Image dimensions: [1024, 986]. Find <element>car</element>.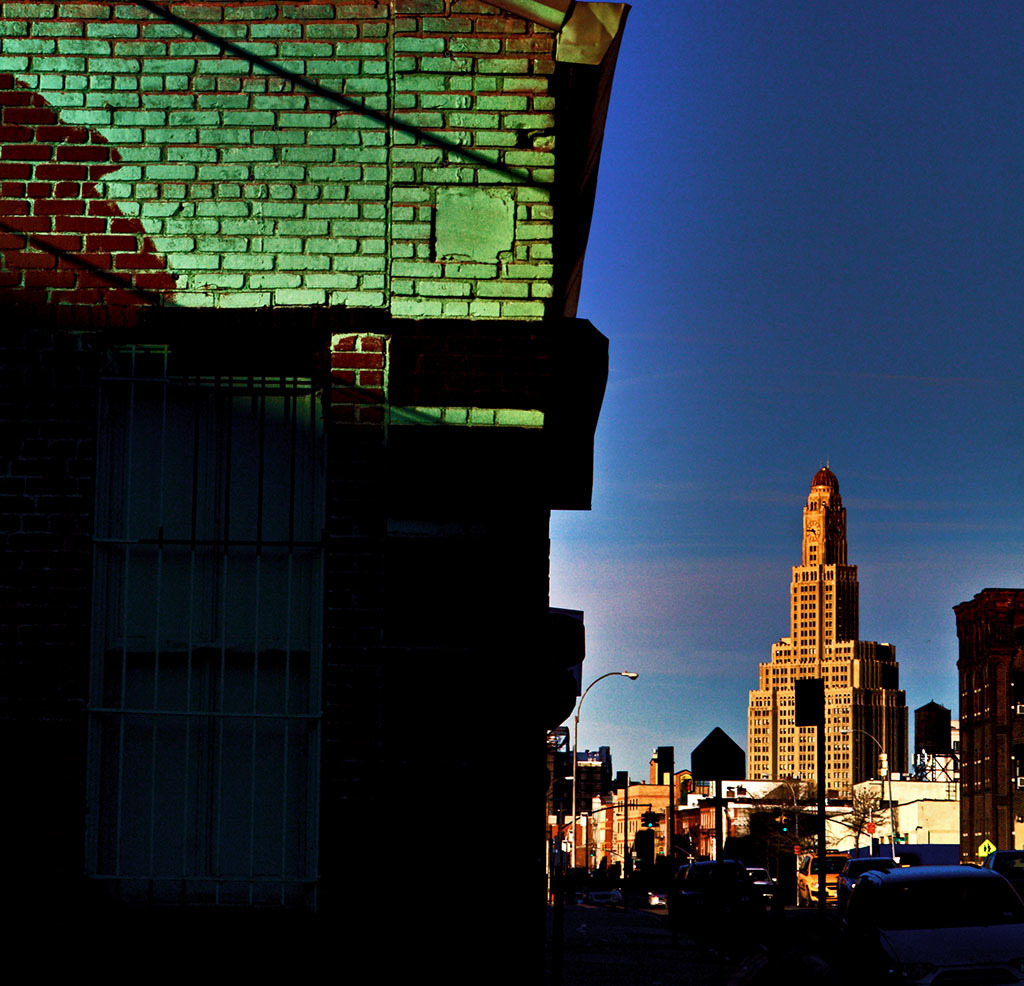
746:862:780:907.
